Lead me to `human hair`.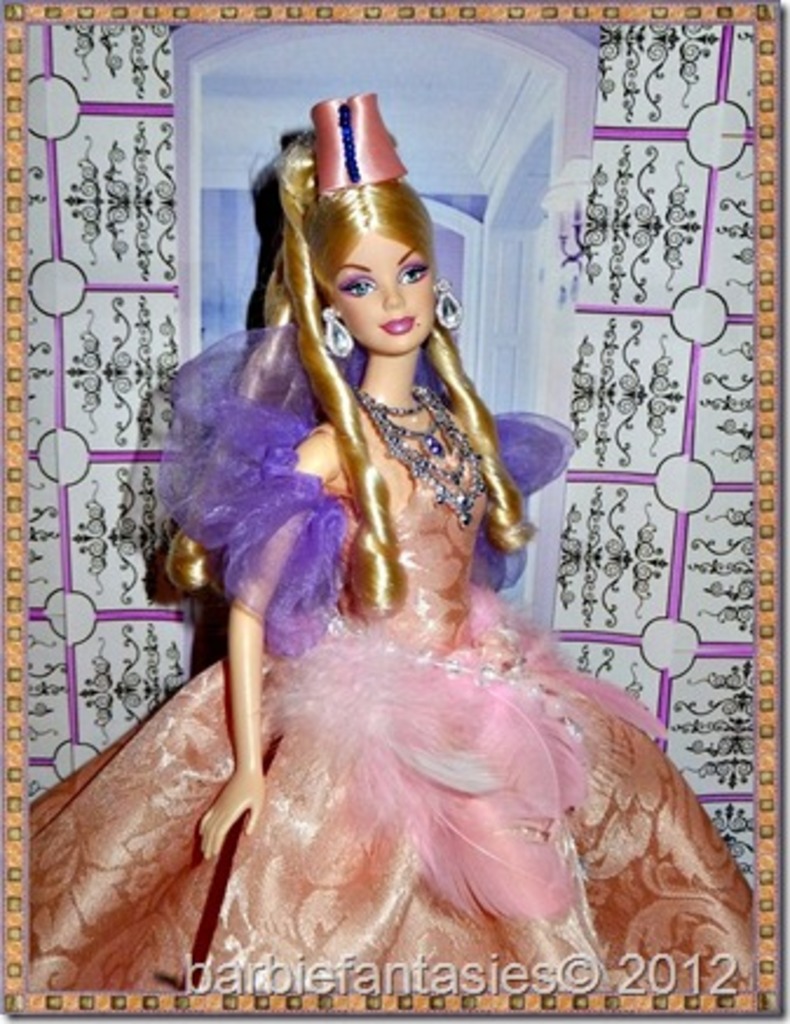
Lead to [277, 148, 551, 619].
